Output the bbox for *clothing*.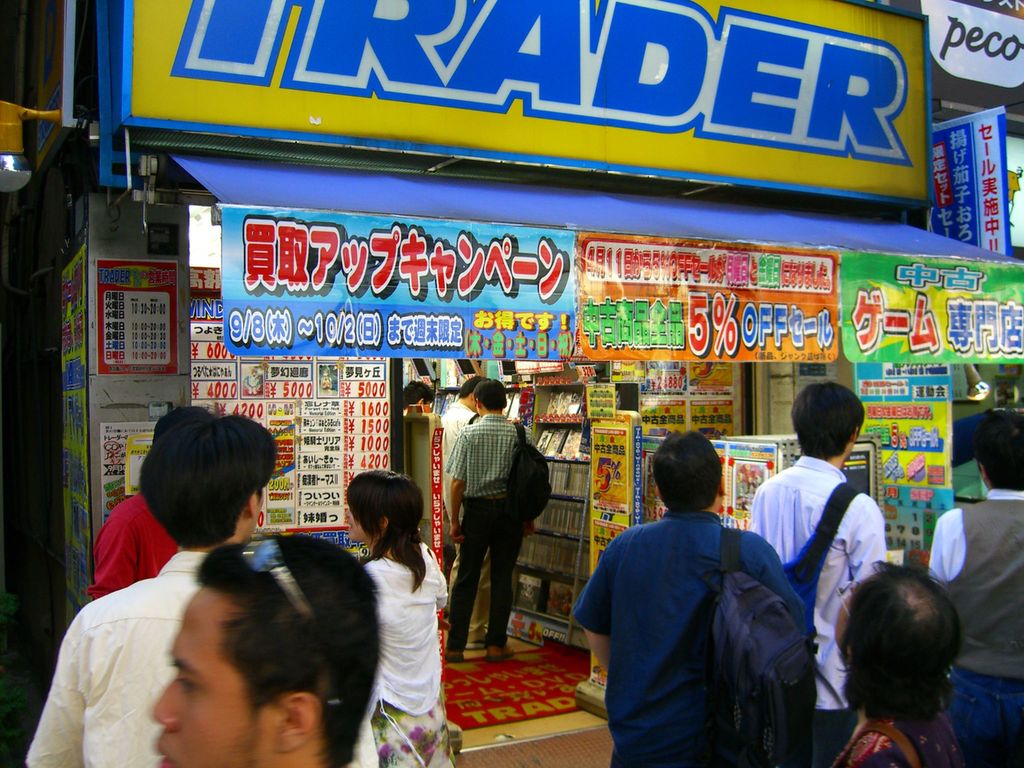
pyautogui.locateOnScreen(24, 550, 382, 767).
